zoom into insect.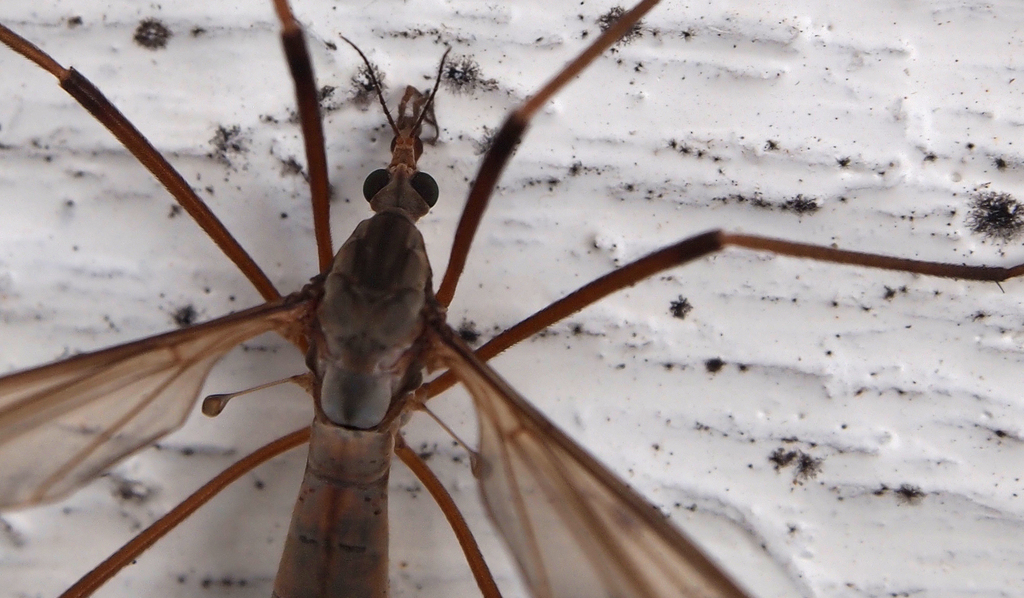
Zoom target: 0:1:1023:596.
